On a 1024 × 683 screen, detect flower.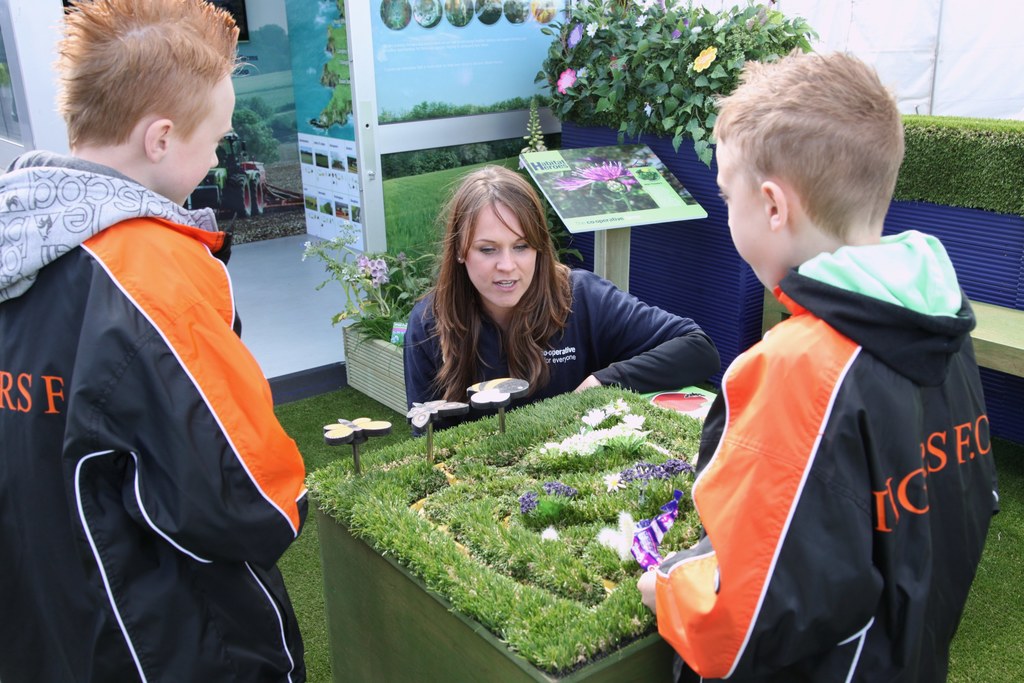
(299,251,308,260).
